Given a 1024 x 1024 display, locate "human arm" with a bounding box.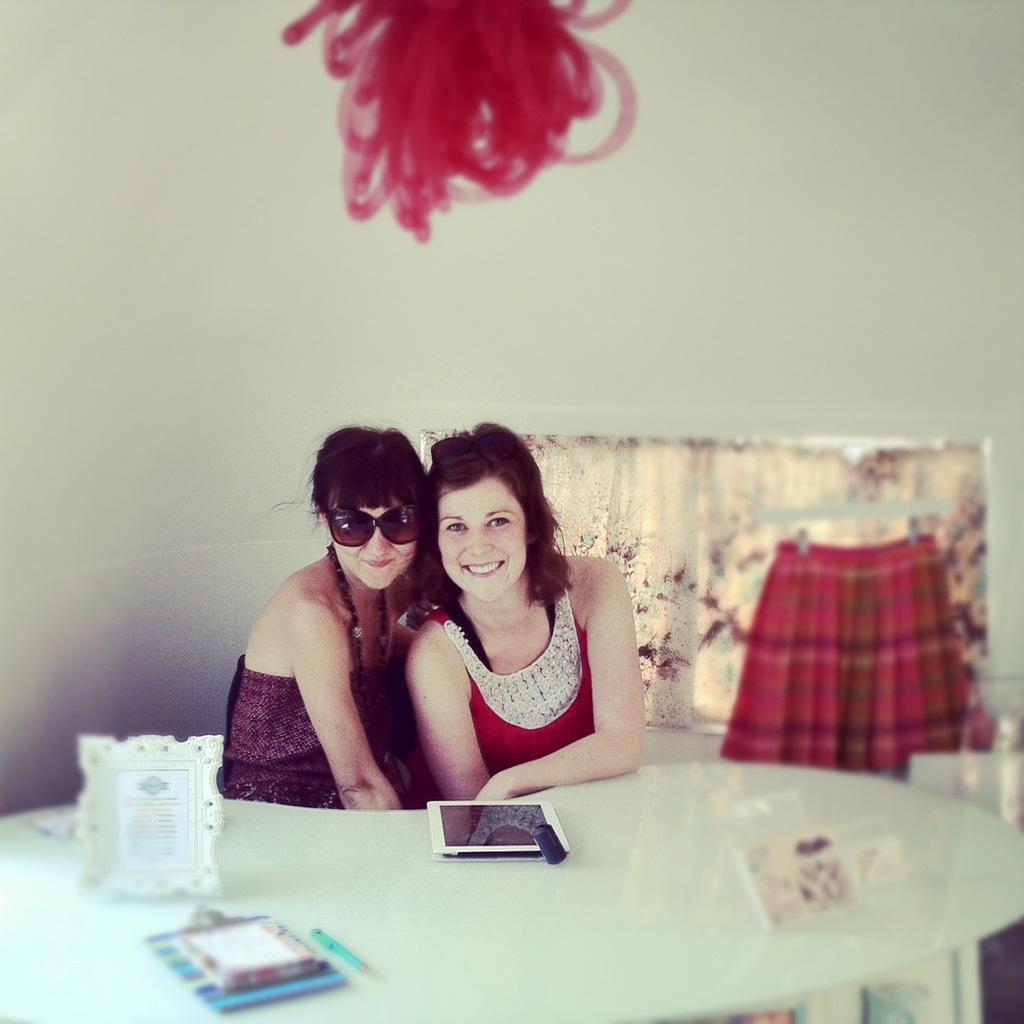
Located: detection(481, 549, 643, 799).
